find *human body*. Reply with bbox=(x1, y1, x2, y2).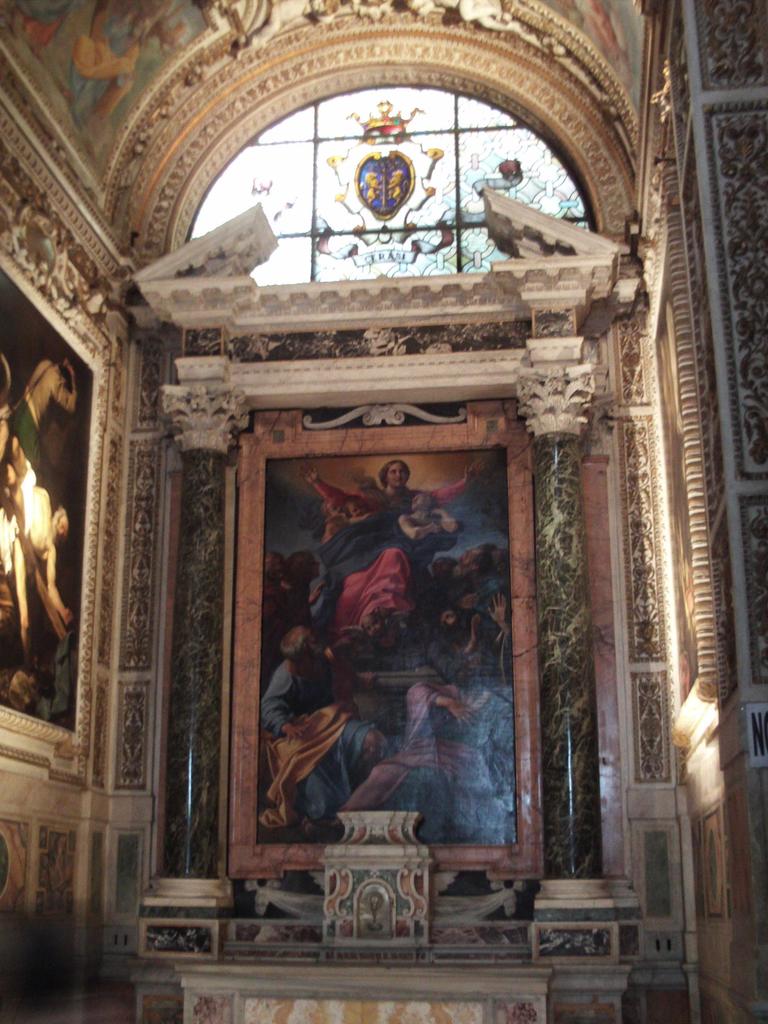
bbox=(264, 636, 389, 831).
